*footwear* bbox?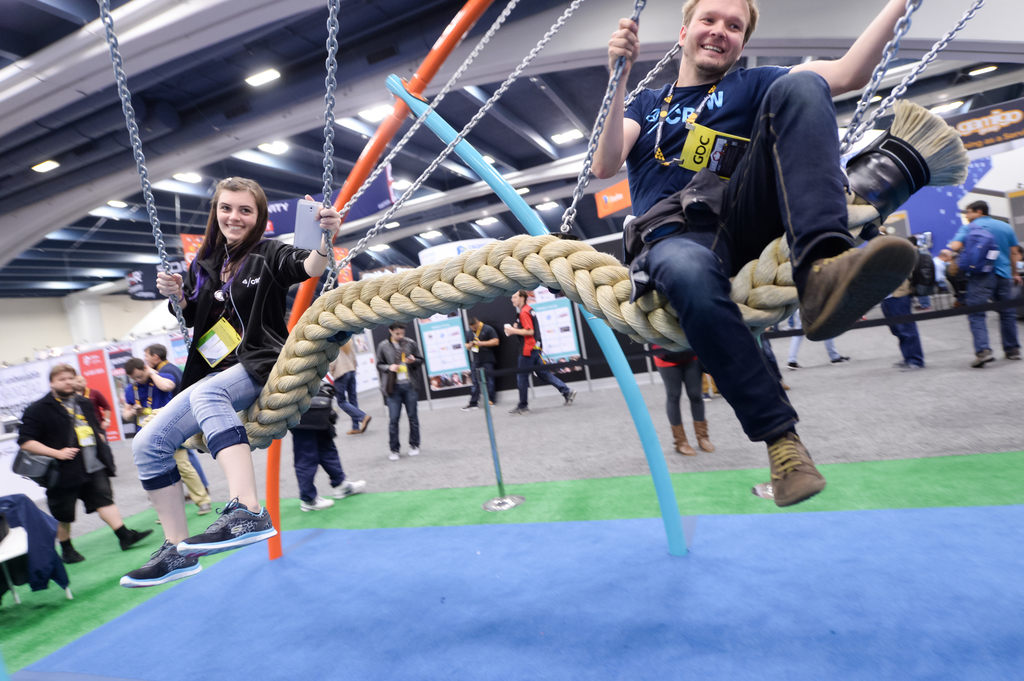
box(60, 547, 86, 567)
